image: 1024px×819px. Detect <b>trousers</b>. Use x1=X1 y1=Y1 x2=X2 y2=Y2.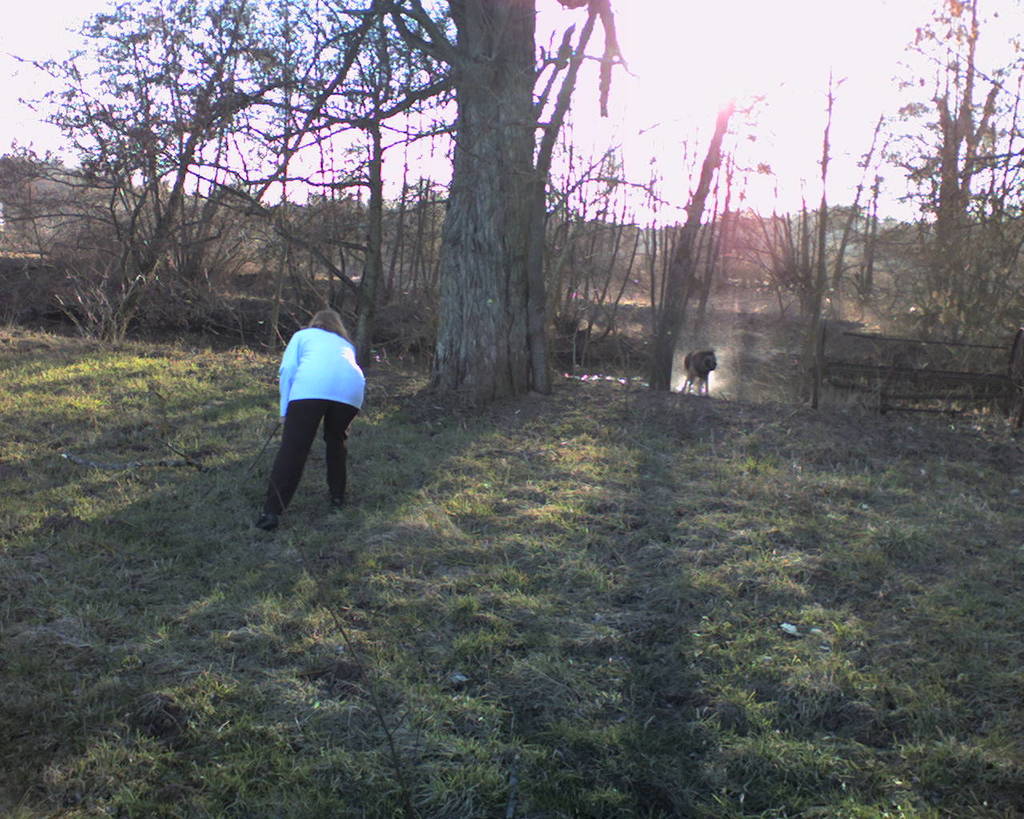
x1=264 y1=394 x2=354 y2=518.
